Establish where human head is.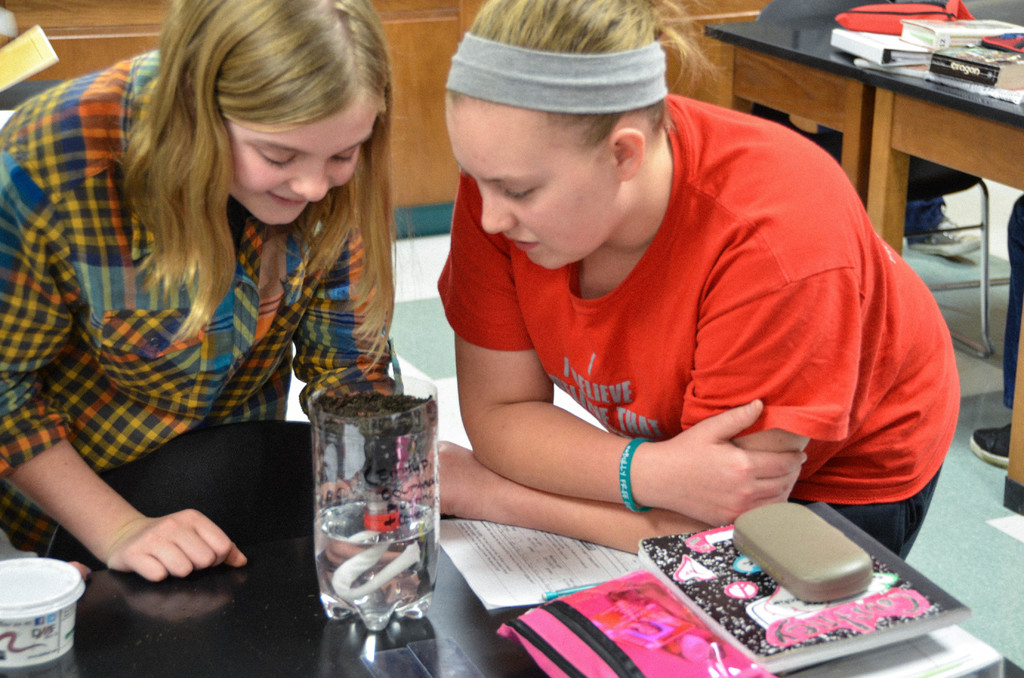
Established at select_region(432, 17, 703, 266).
